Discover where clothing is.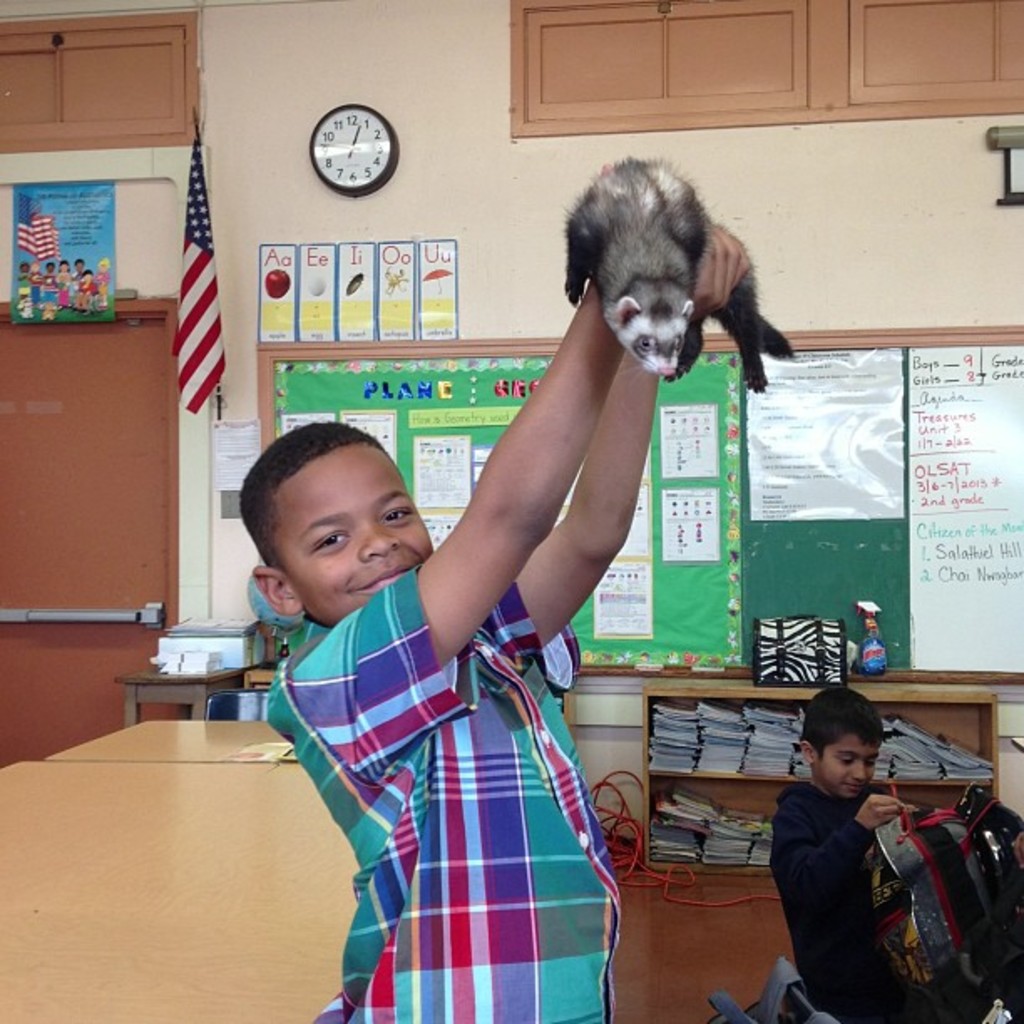
Discovered at rect(766, 776, 875, 1022).
